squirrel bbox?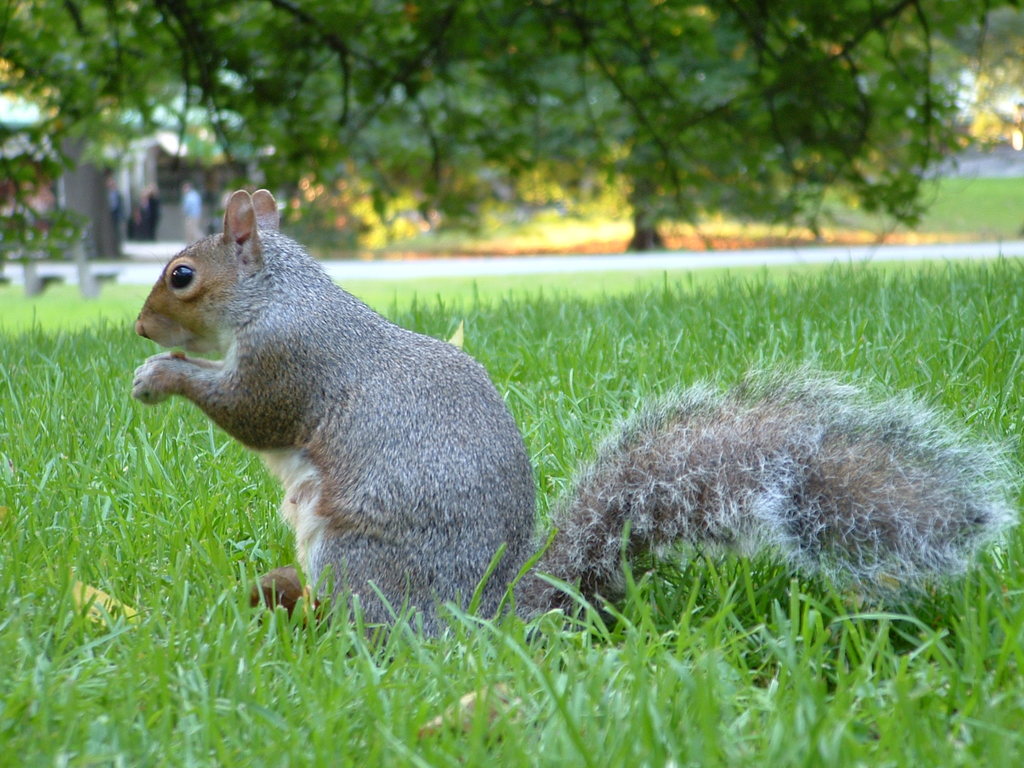
BBox(129, 186, 1017, 660)
